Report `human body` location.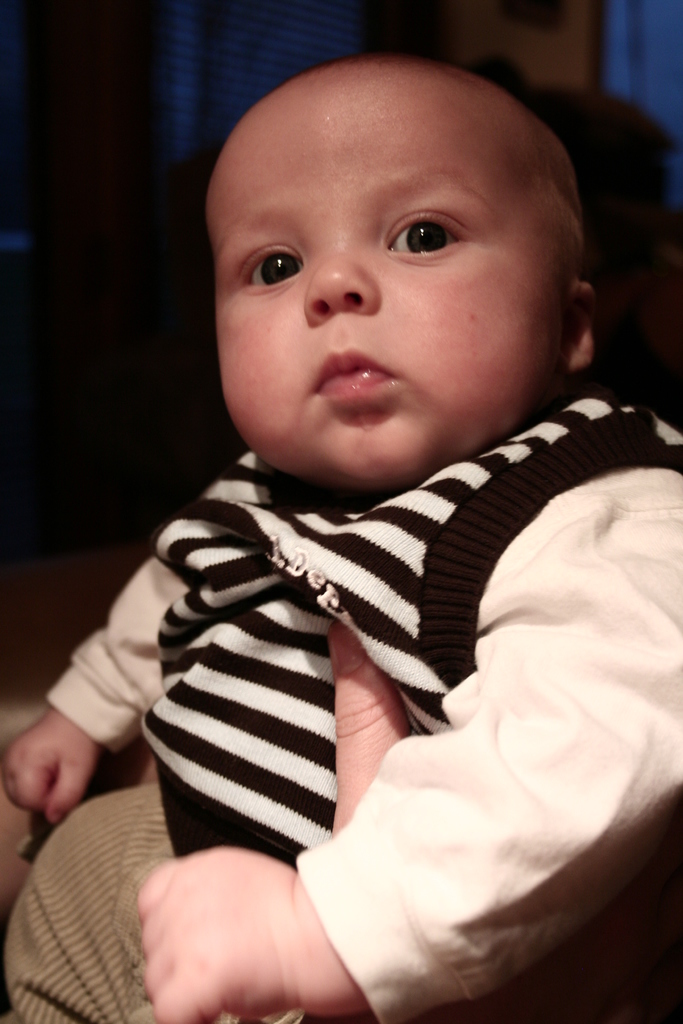
Report: {"left": 34, "top": 133, "right": 682, "bottom": 998}.
